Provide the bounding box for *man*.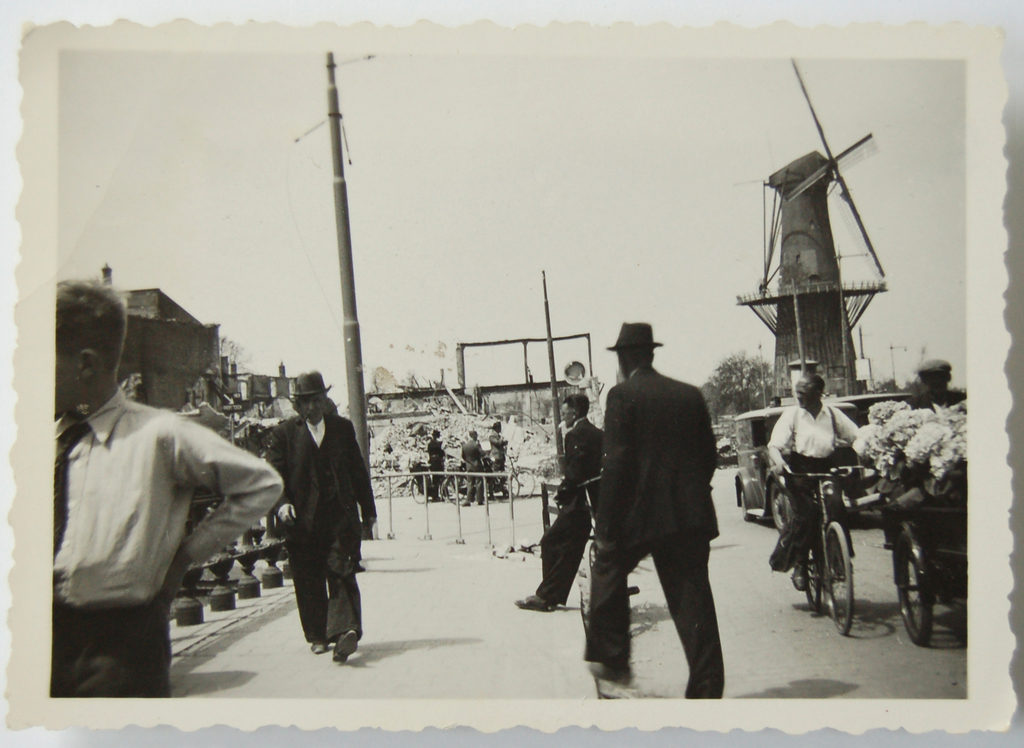
box(767, 375, 855, 571).
